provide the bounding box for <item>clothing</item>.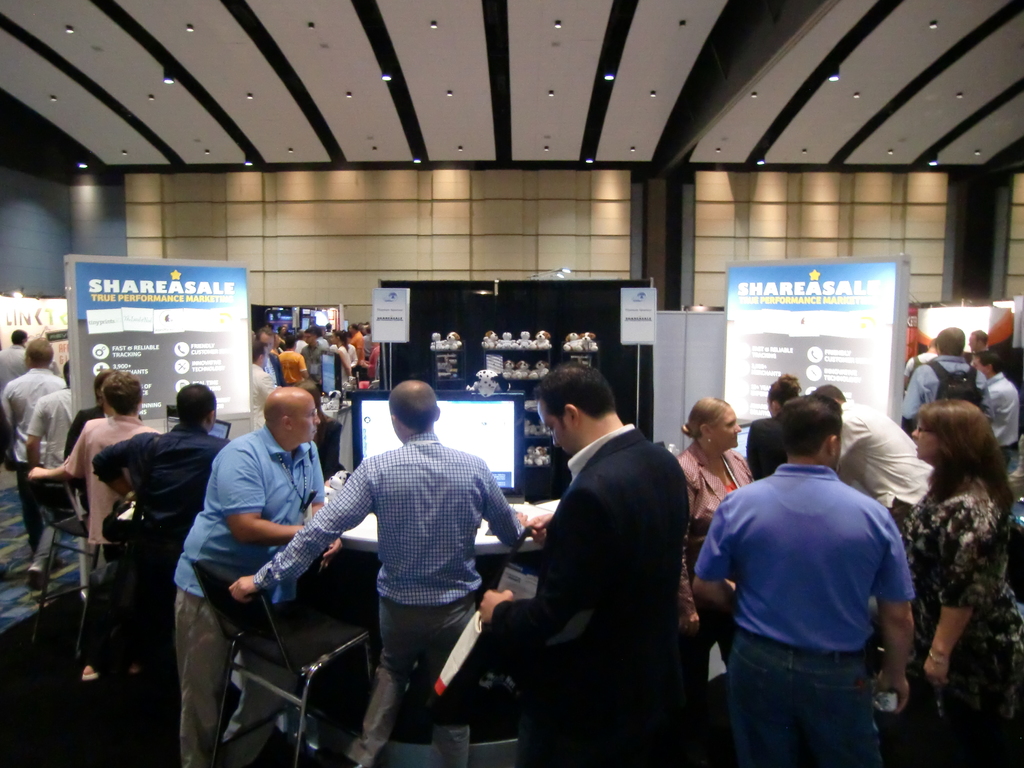
76, 410, 159, 535.
